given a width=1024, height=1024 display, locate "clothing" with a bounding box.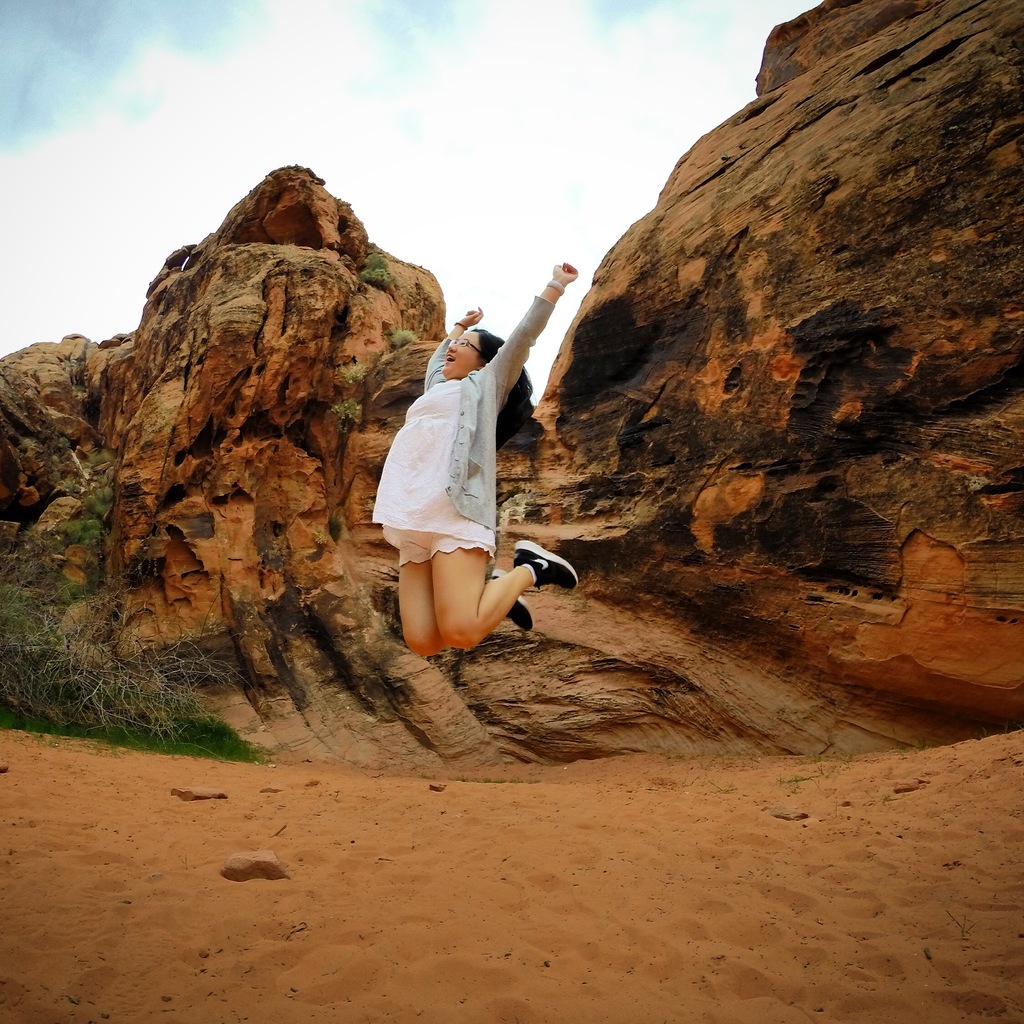
Located: box=[395, 269, 569, 593].
